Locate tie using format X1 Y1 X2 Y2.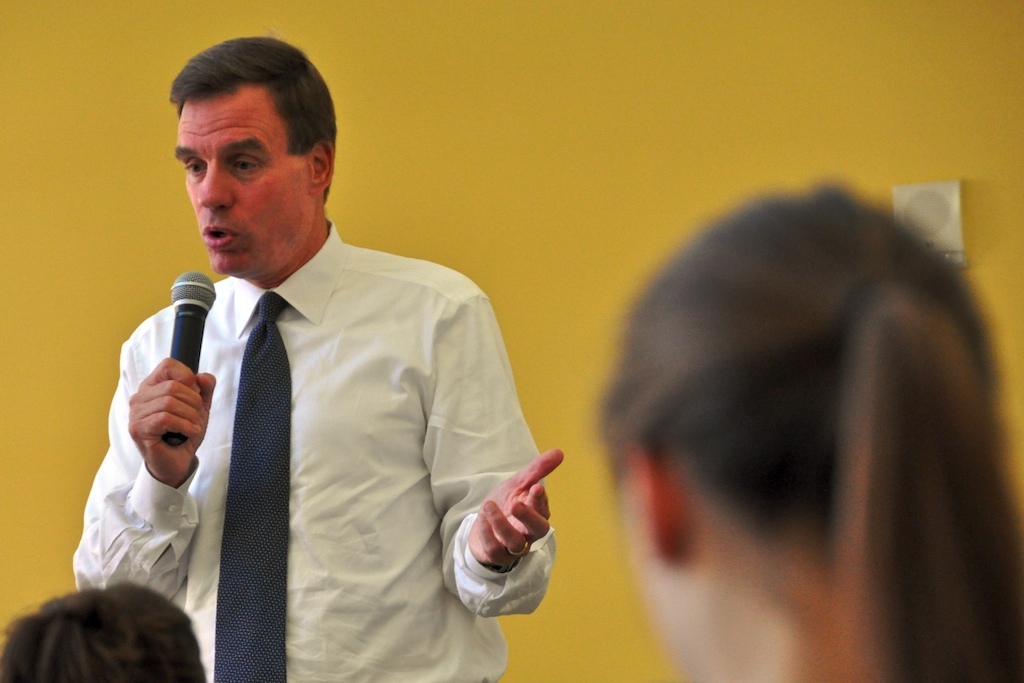
210 288 292 682.
